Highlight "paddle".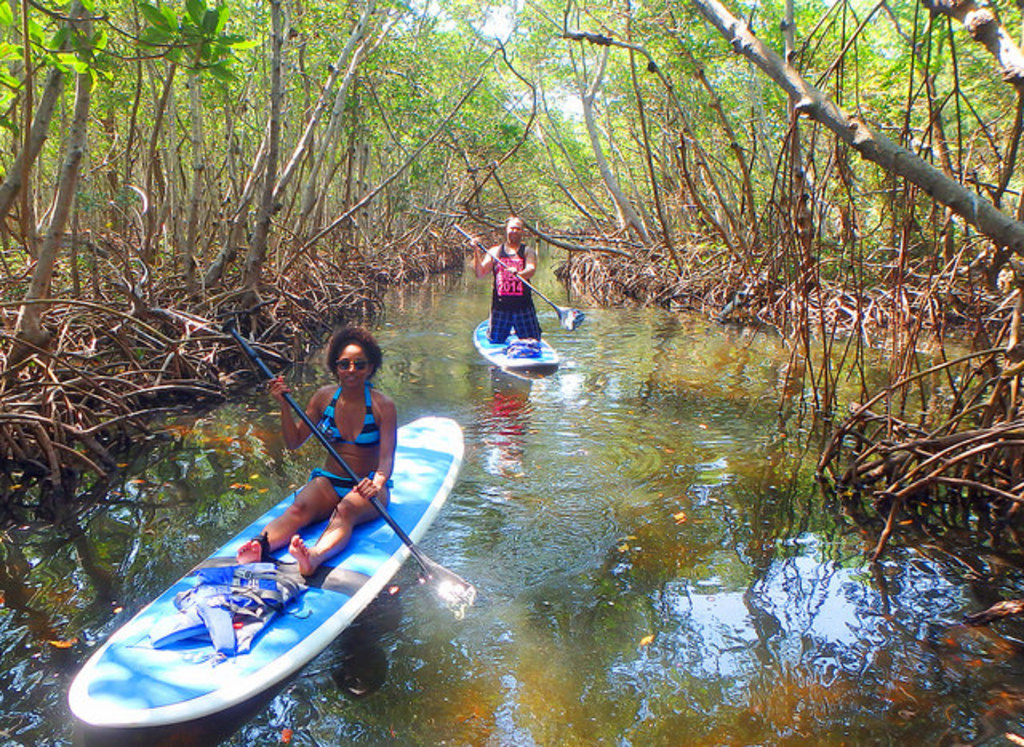
Highlighted region: 456, 226, 581, 331.
